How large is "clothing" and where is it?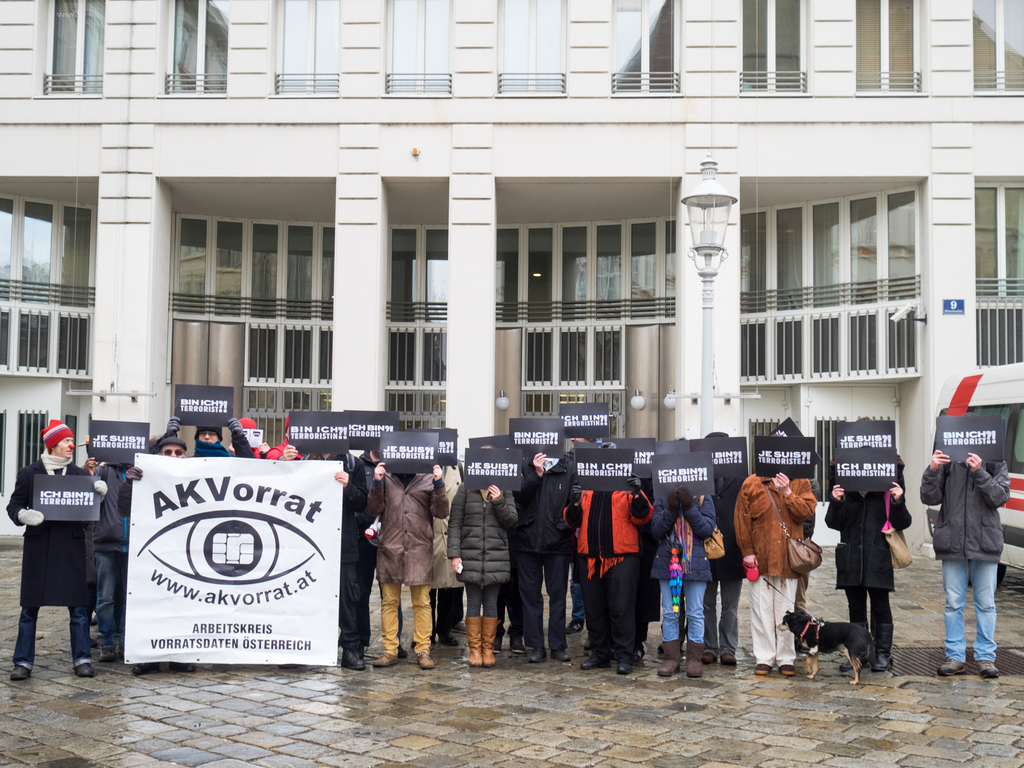
Bounding box: x1=442, y1=484, x2=516, y2=626.
